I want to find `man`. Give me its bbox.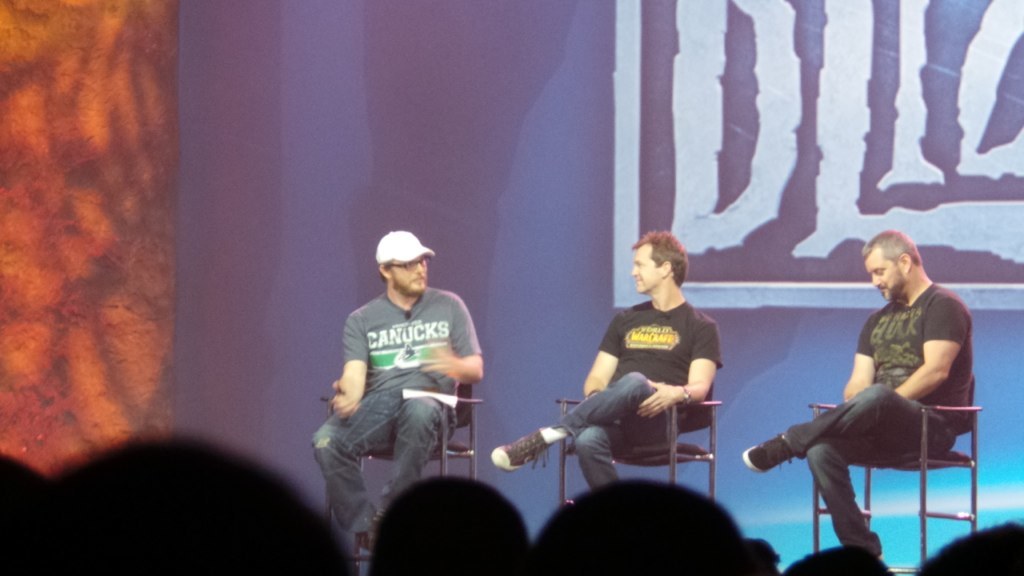
crop(745, 227, 976, 565).
